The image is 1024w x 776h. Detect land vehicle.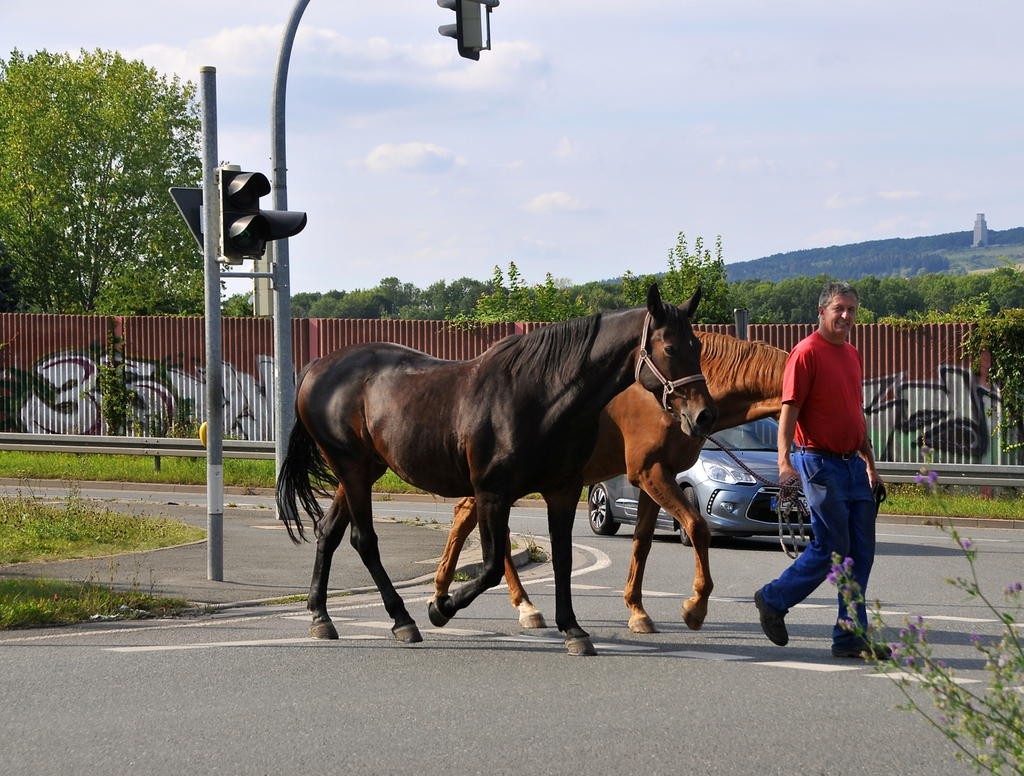
Detection: select_region(589, 415, 812, 541).
